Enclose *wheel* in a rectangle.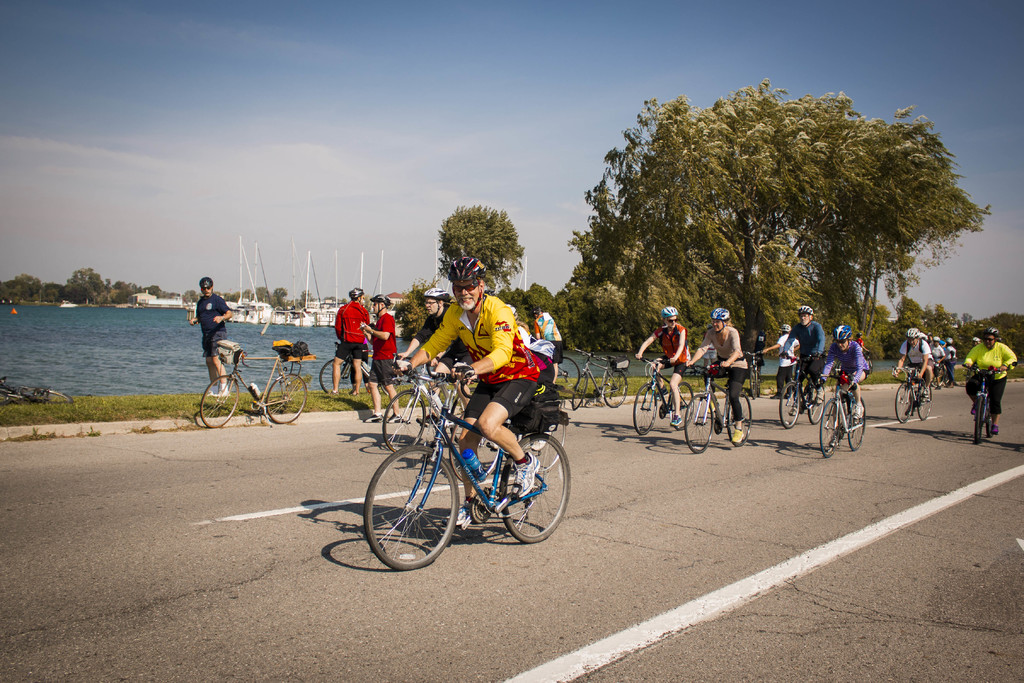
rect(755, 378, 762, 397).
